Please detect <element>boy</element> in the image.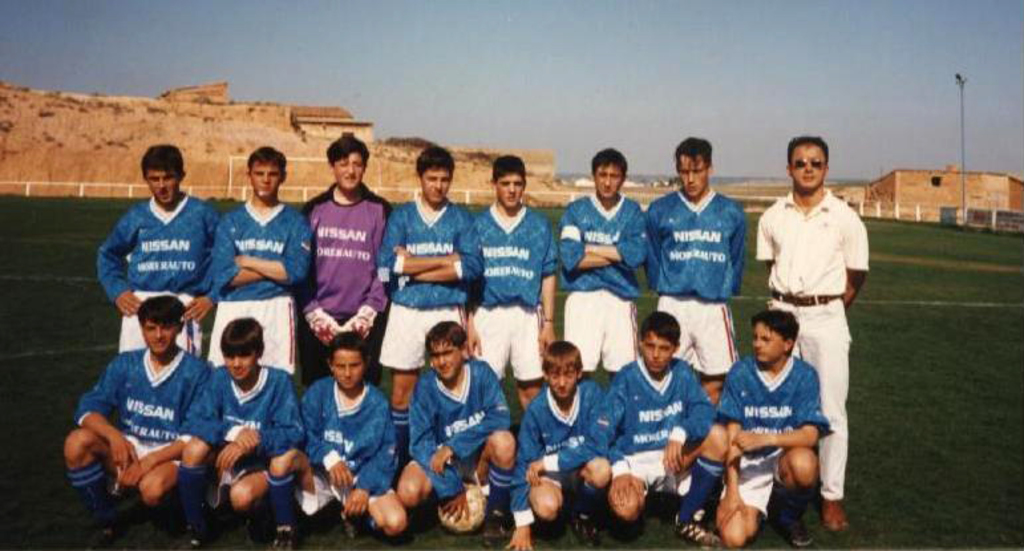
locate(720, 313, 834, 550).
